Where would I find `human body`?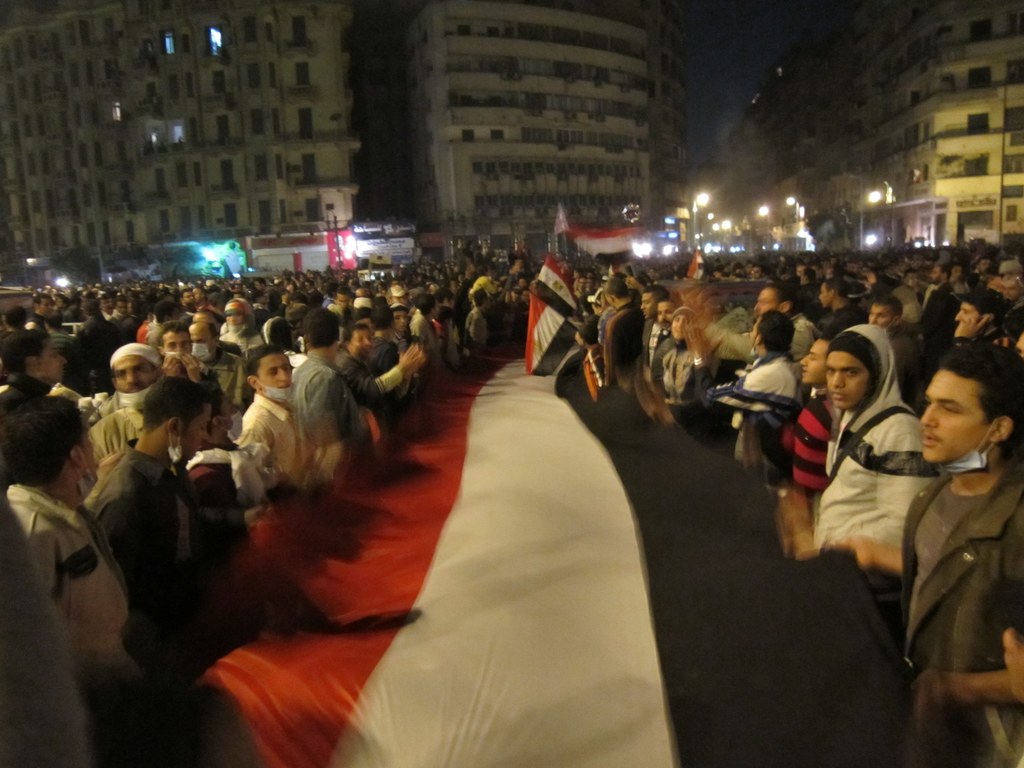
At select_region(649, 291, 679, 372).
